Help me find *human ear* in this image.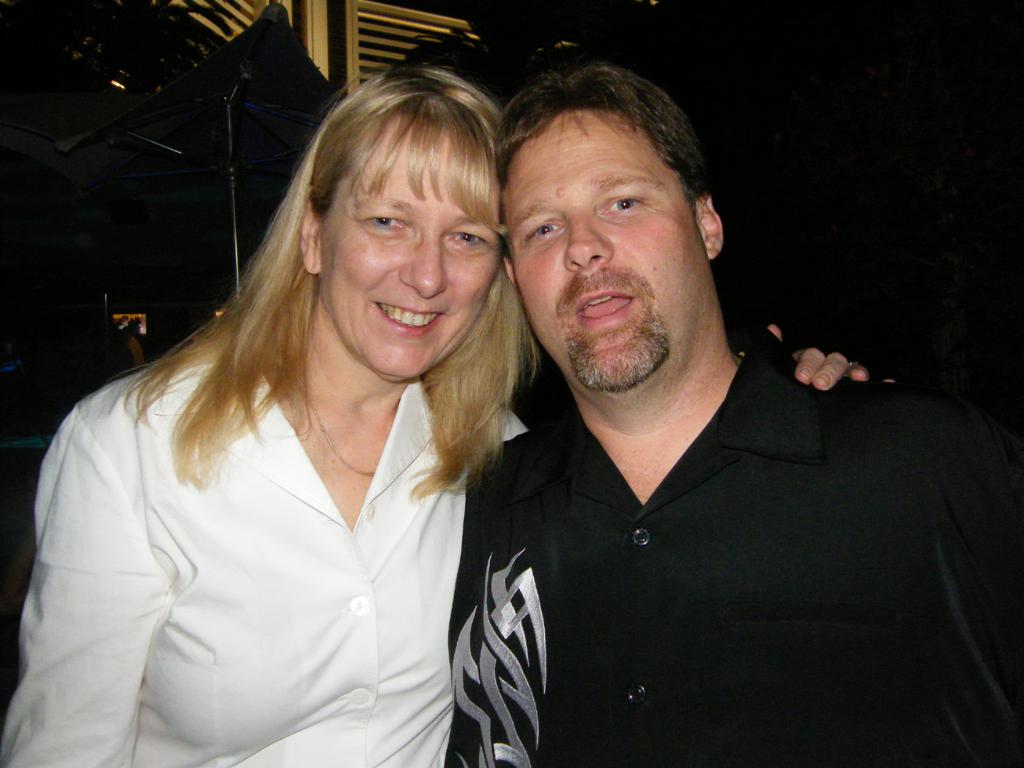
Found it: l=503, t=257, r=517, b=298.
